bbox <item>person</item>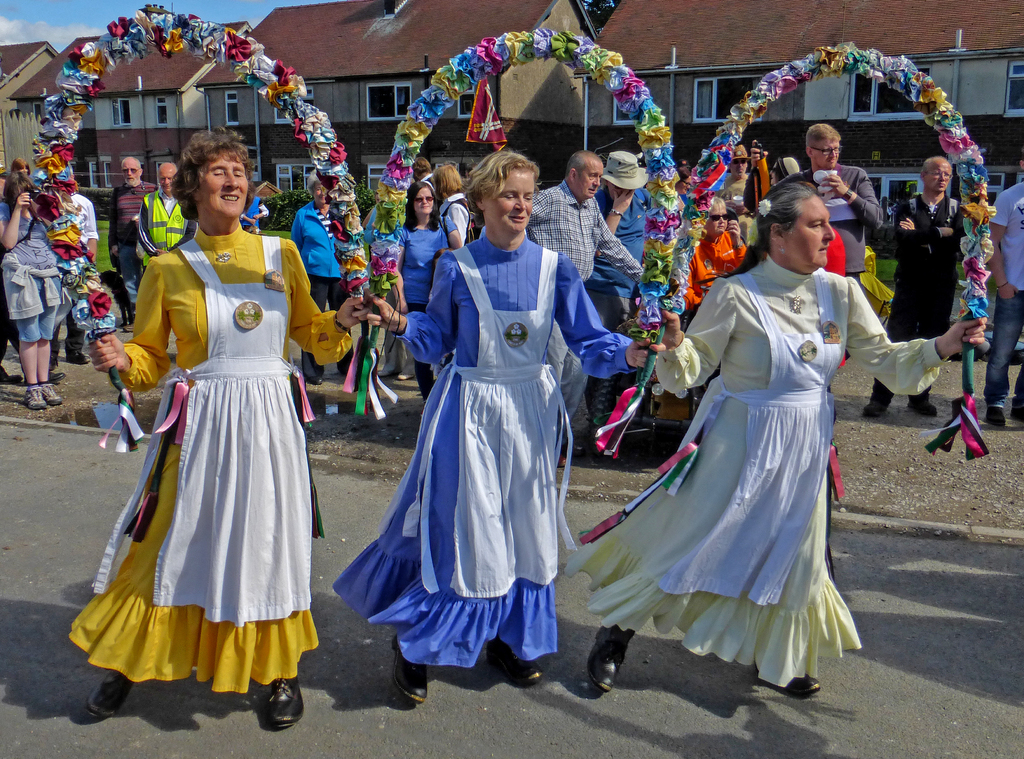
723:143:753:241
